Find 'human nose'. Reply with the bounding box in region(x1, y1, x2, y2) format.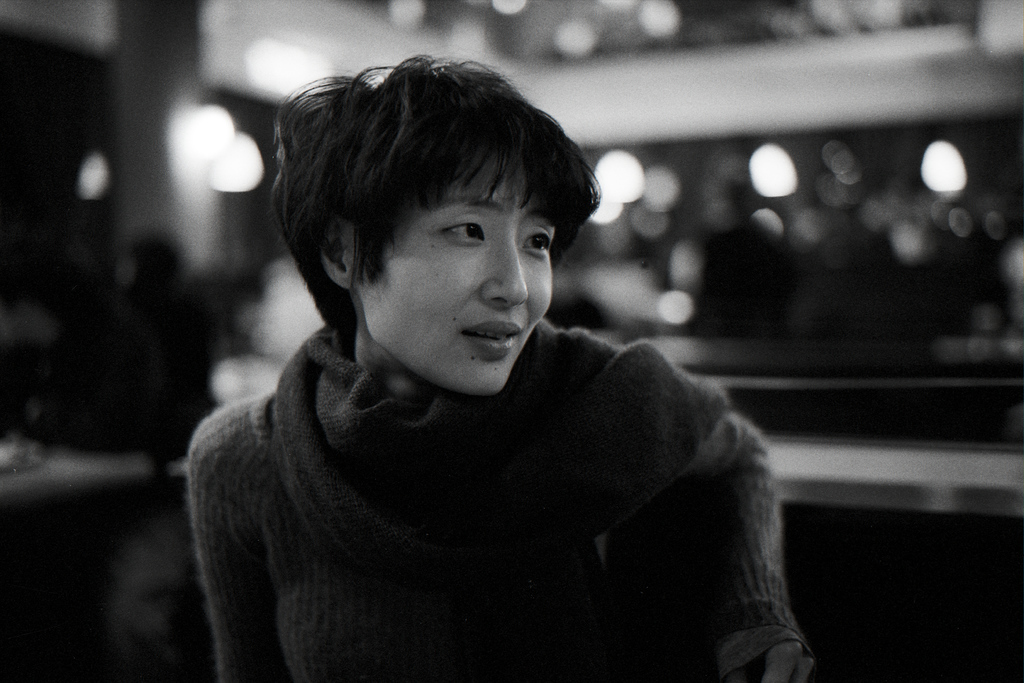
region(482, 237, 532, 305).
